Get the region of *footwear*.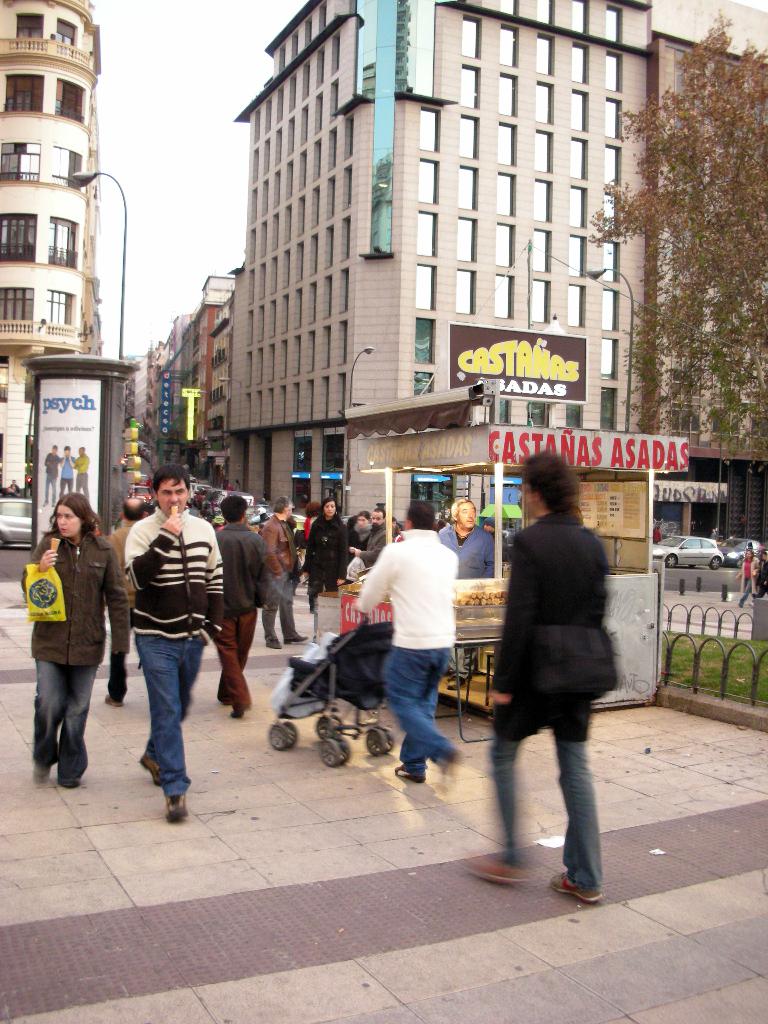
bbox=[134, 749, 161, 786].
